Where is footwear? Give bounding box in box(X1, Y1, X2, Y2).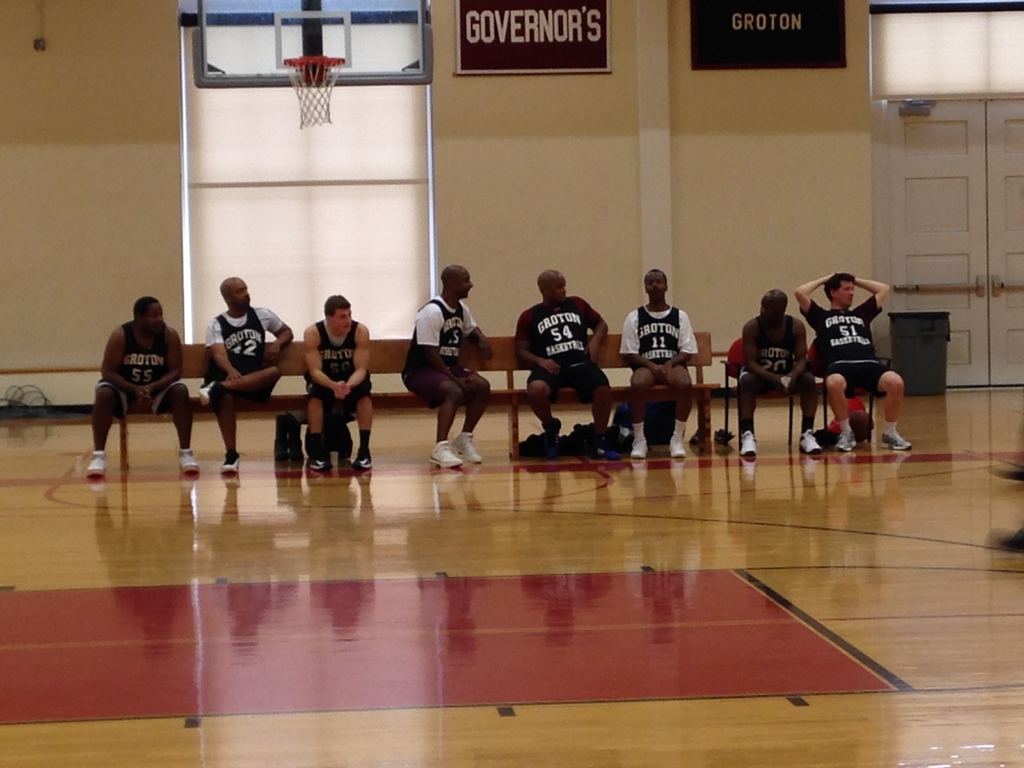
box(454, 436, 484, 463).
